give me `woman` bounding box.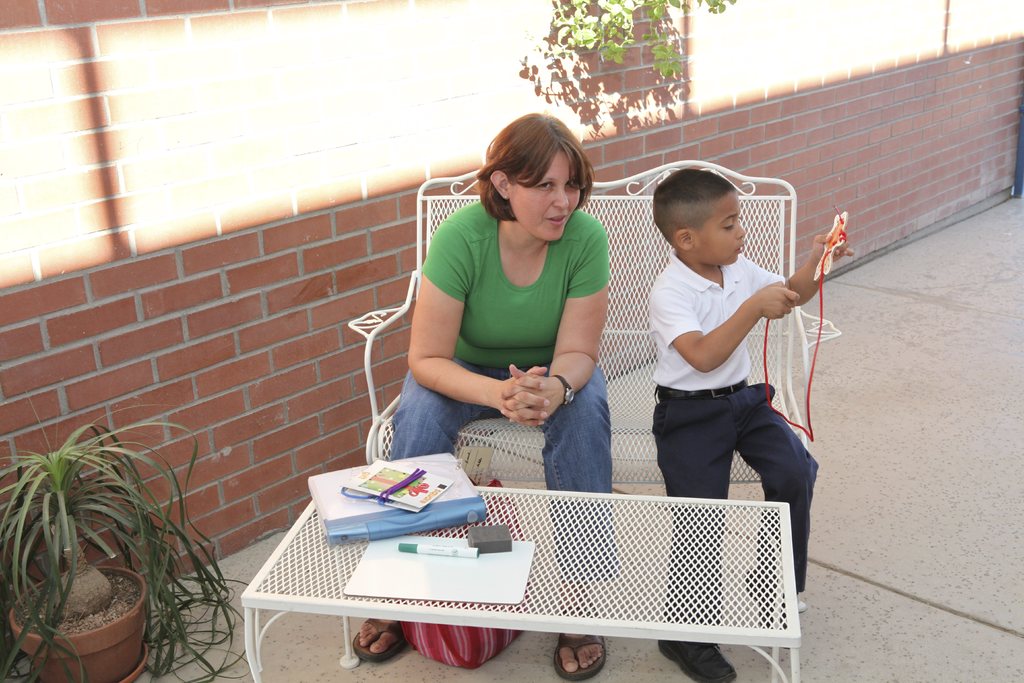
locate(330, 113, 613, 680).
